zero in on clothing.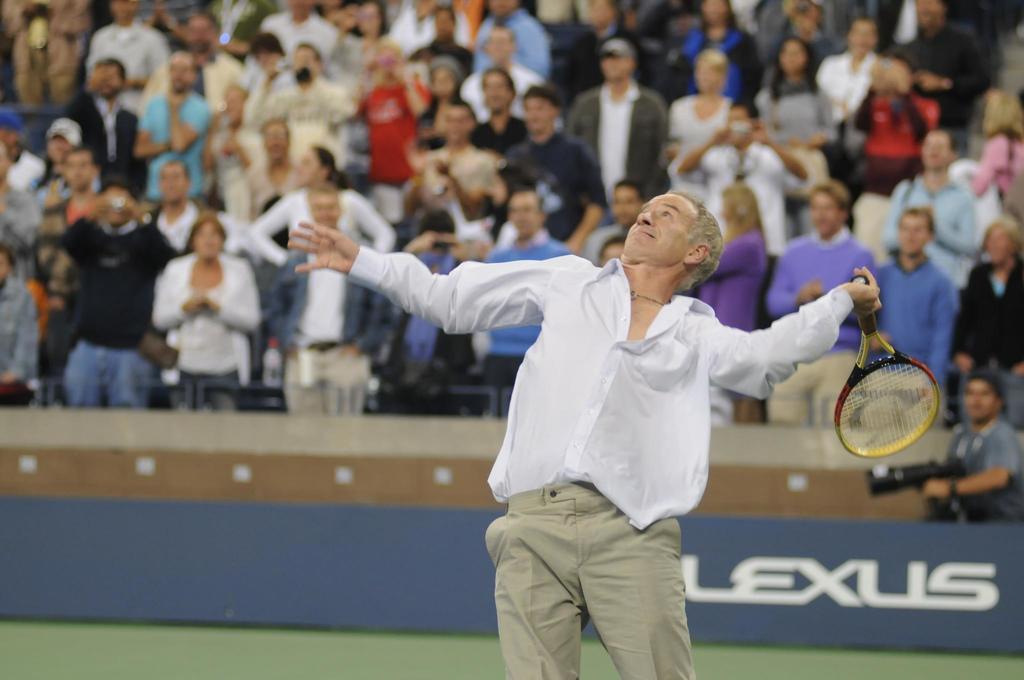
Zeroed in: {"left": 146, "top": 197, "right": 196, "bottom": 254}.
